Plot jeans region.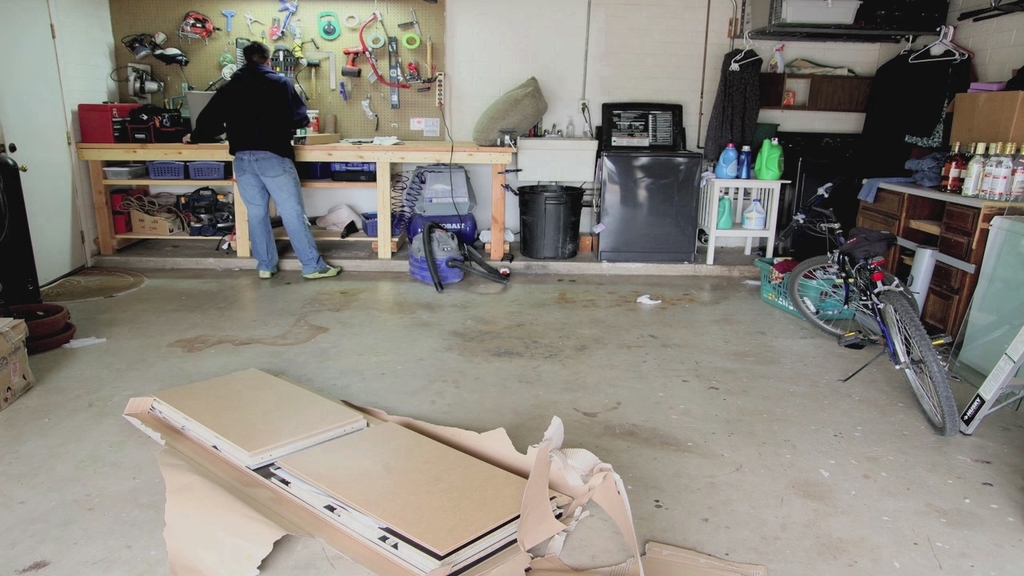
Plotted at box=[231, 150, 327, 275].
